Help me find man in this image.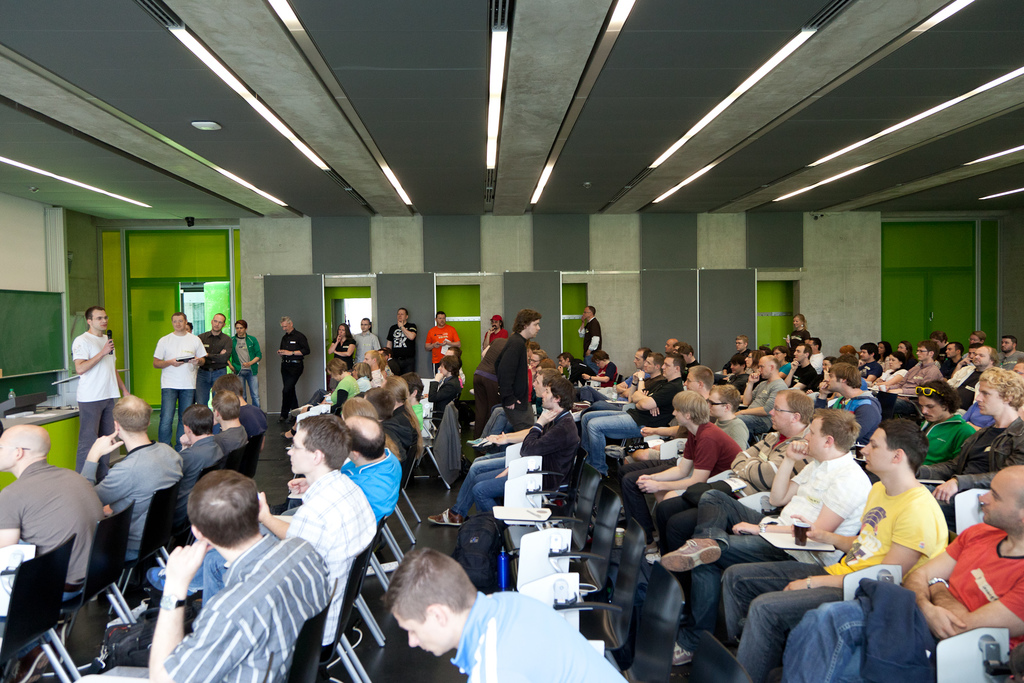
Found it: detection(72, 305, 135, 472).
